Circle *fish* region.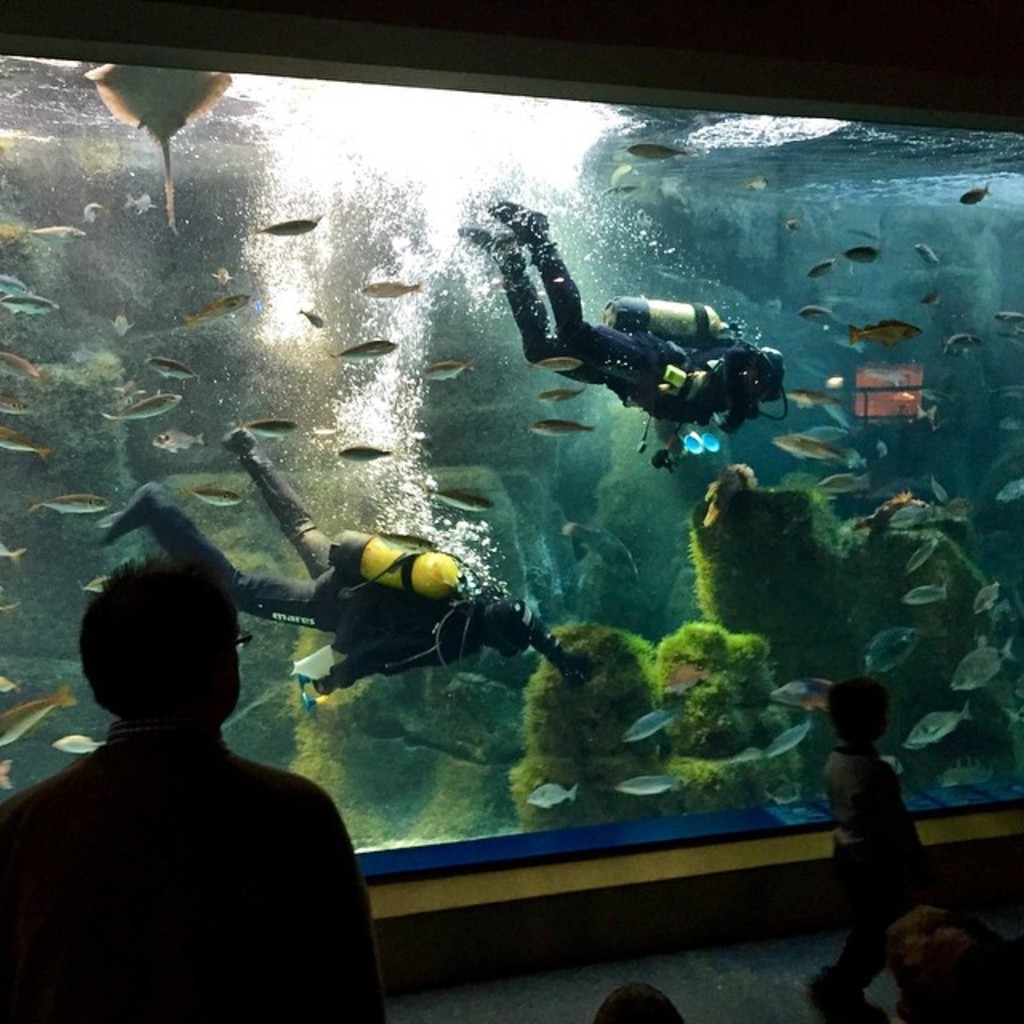
Region: bbox(915, 243, 939, 264).
